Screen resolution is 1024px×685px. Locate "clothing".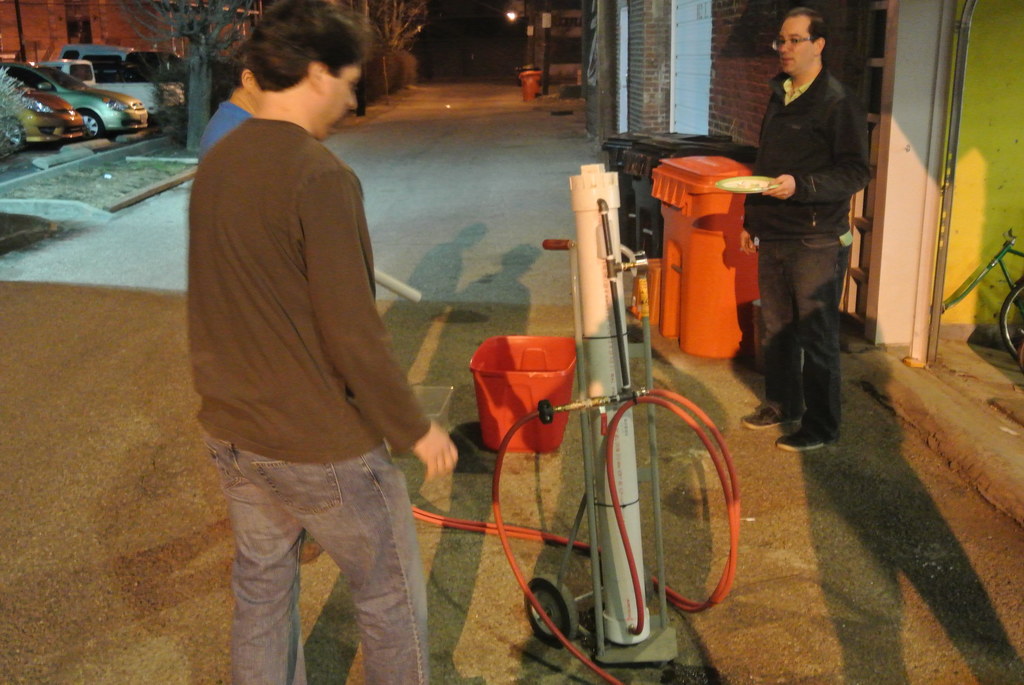
182/108/434/684.
